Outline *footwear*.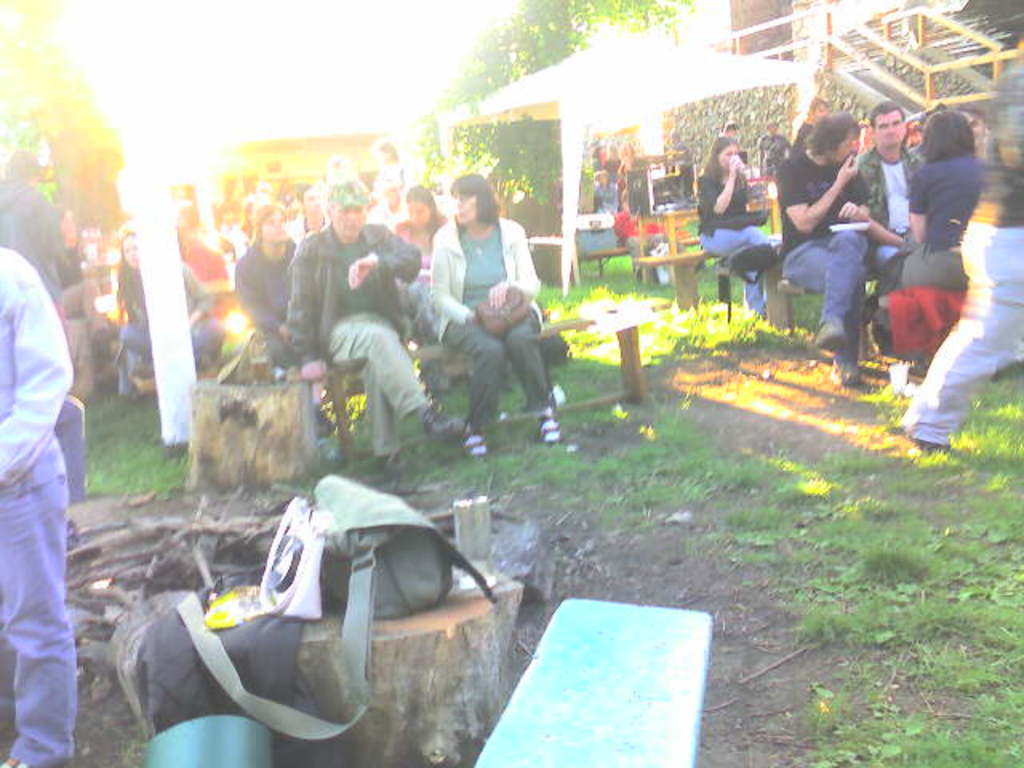
Outline: box(382, 451, 398, 477).
